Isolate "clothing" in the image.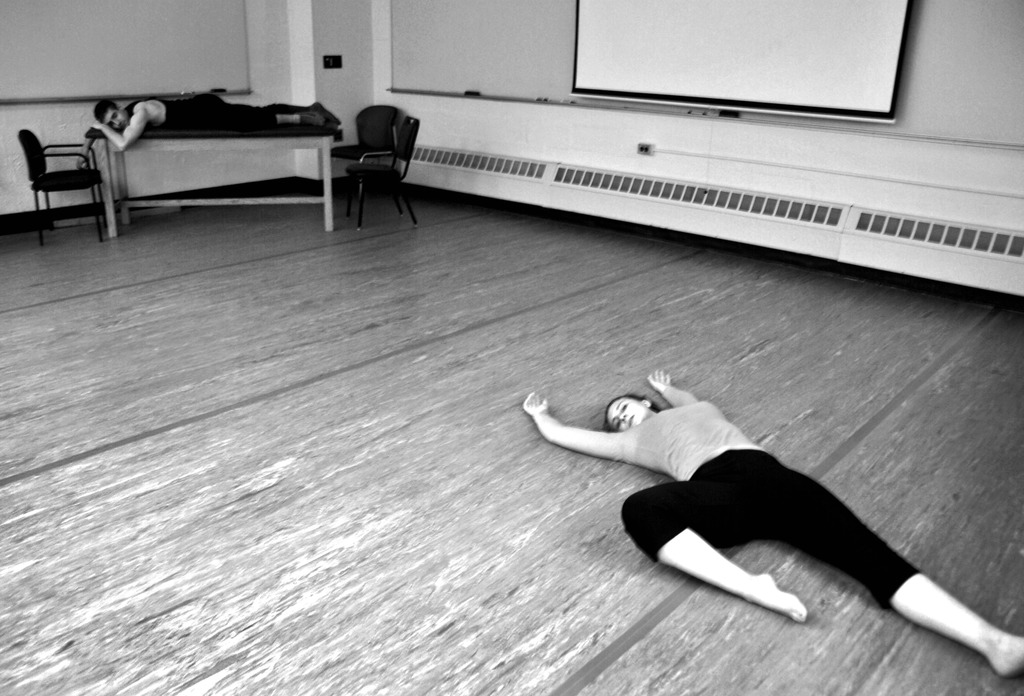
Isolated region: x1=124, y1=91, x2=280, y2=133.
